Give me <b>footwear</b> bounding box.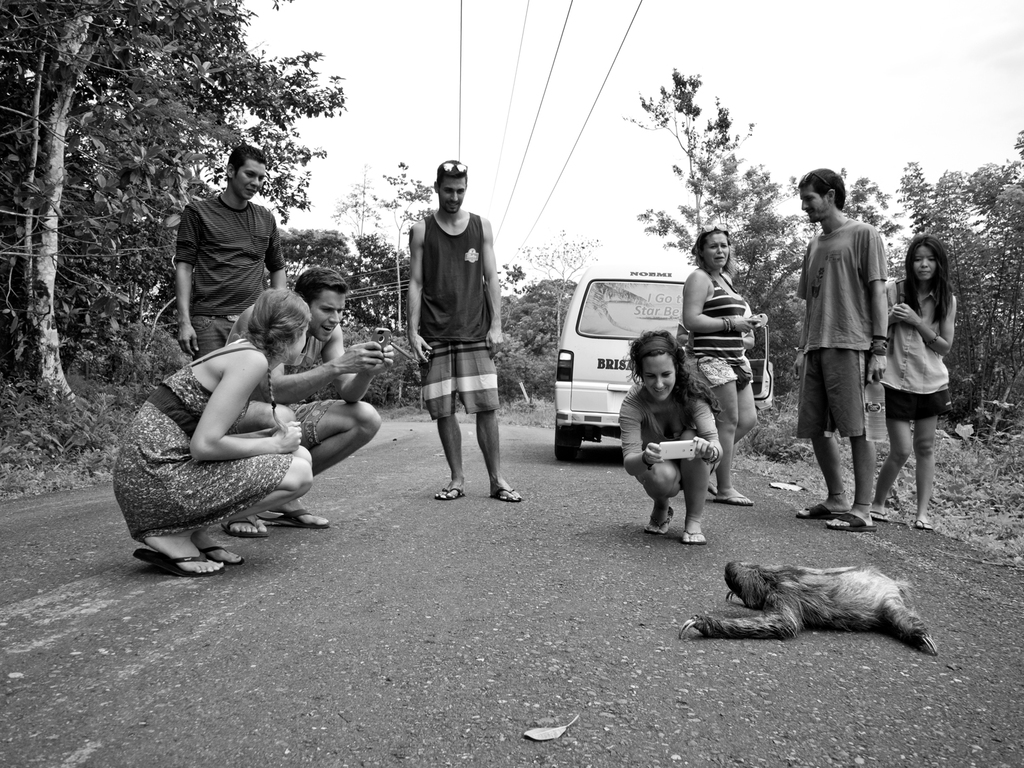
794/502/843/518.
